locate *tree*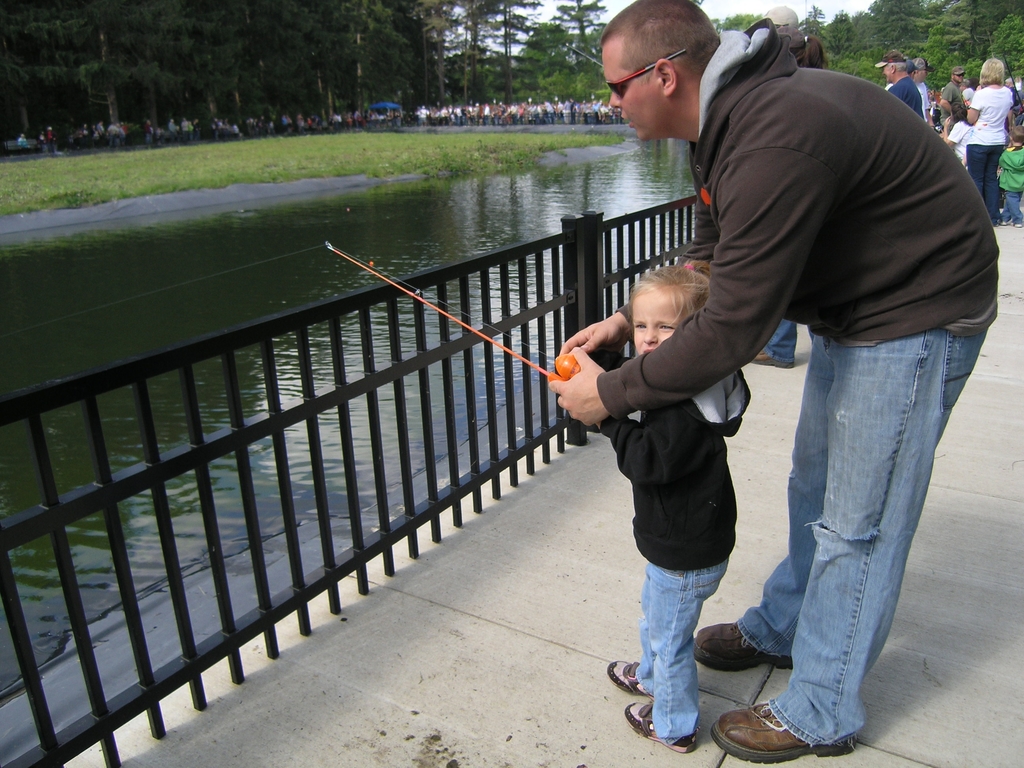
locate(826, 9, 858, 56)
